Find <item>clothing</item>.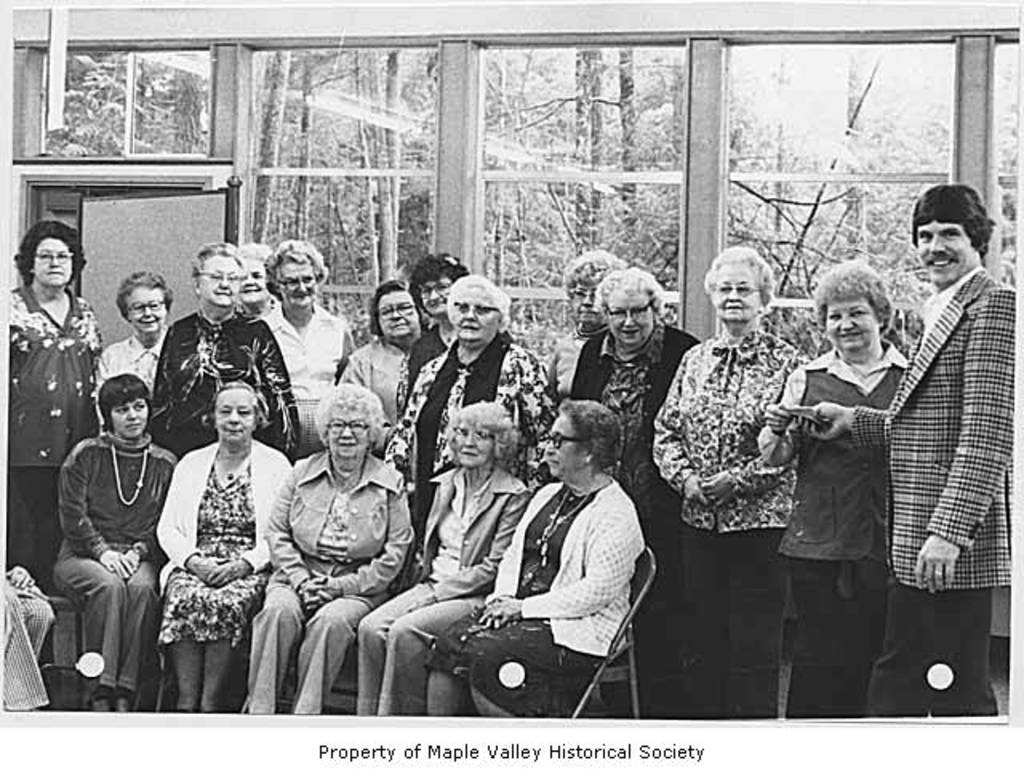
box(267, 301, 358, 454).
